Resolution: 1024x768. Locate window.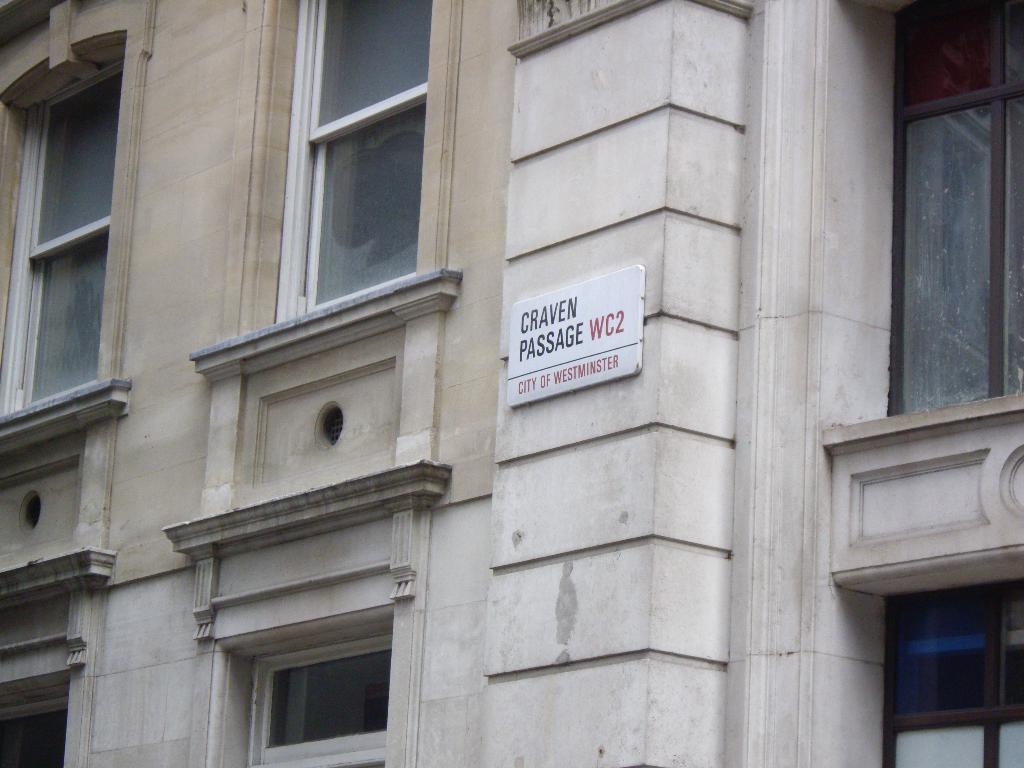
[x1=0, y1=49, x2=118, y2=420].
